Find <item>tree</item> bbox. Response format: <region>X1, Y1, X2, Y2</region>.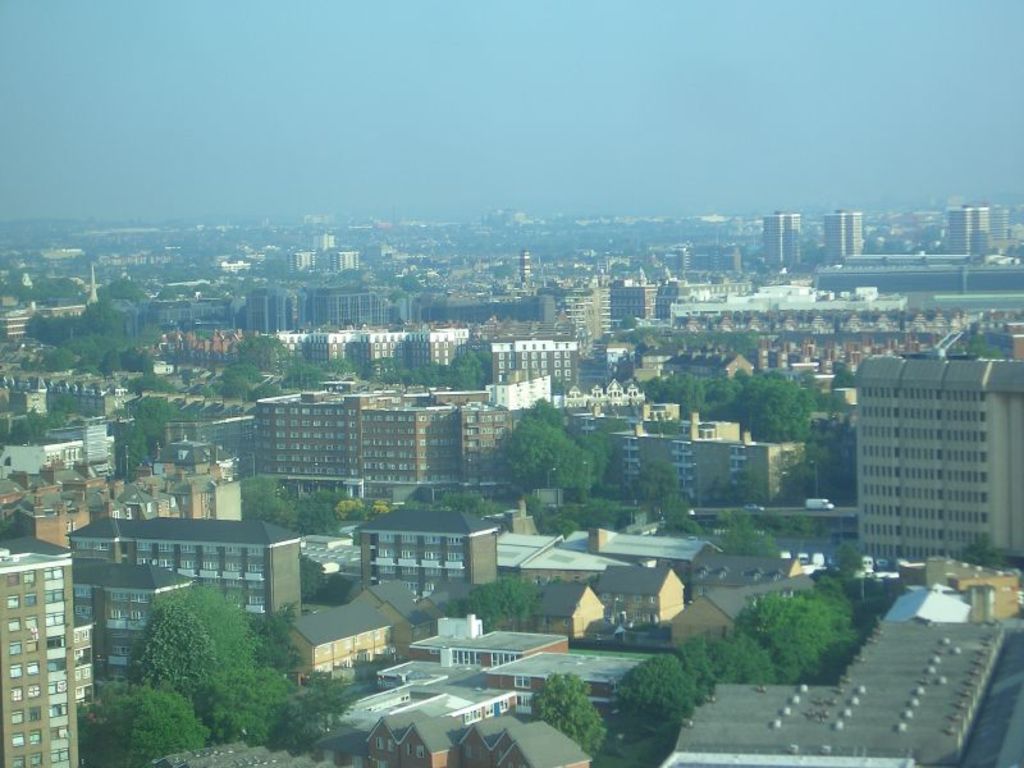
<region>966, 332, 1004, 358</region>.
